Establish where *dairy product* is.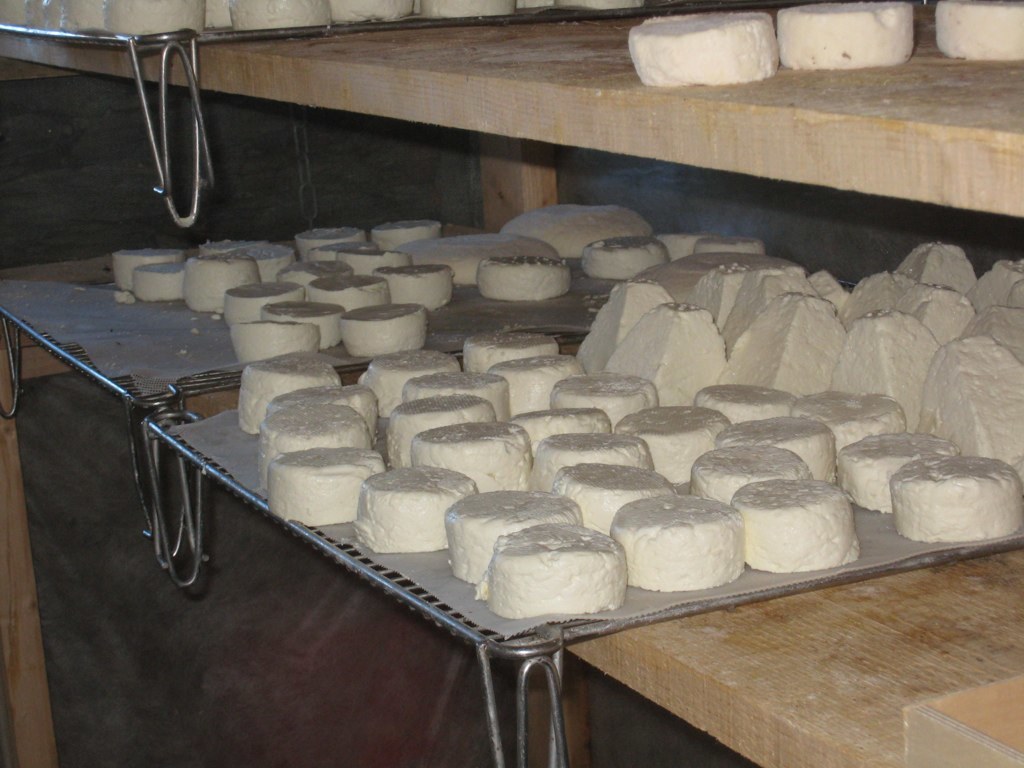
Established at <bbox>601, 402, 709, 493</bbox>.
